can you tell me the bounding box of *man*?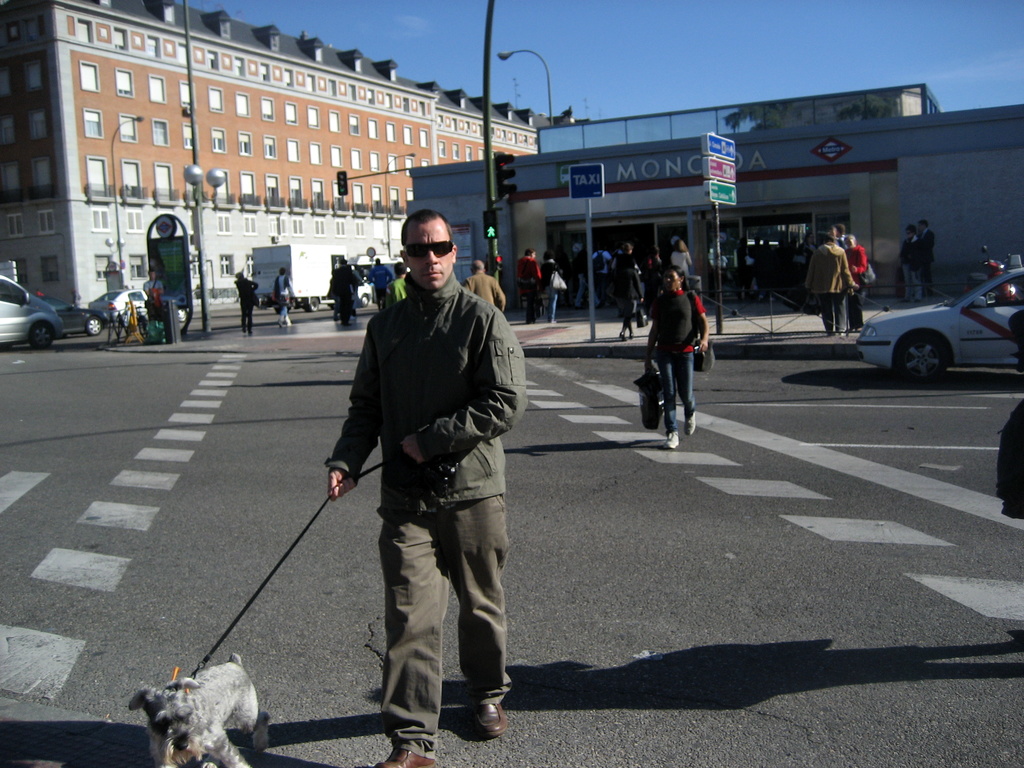
rect(514, 248, 541, 321).
